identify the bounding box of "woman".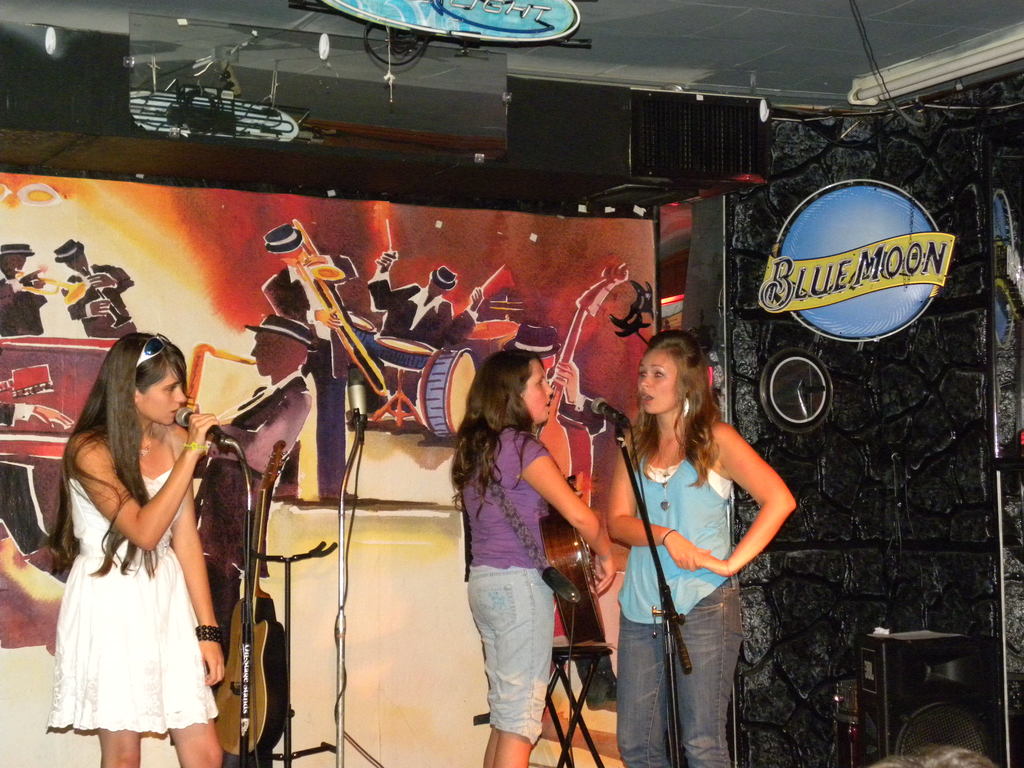
BBox(26, 312, 228, 767).
